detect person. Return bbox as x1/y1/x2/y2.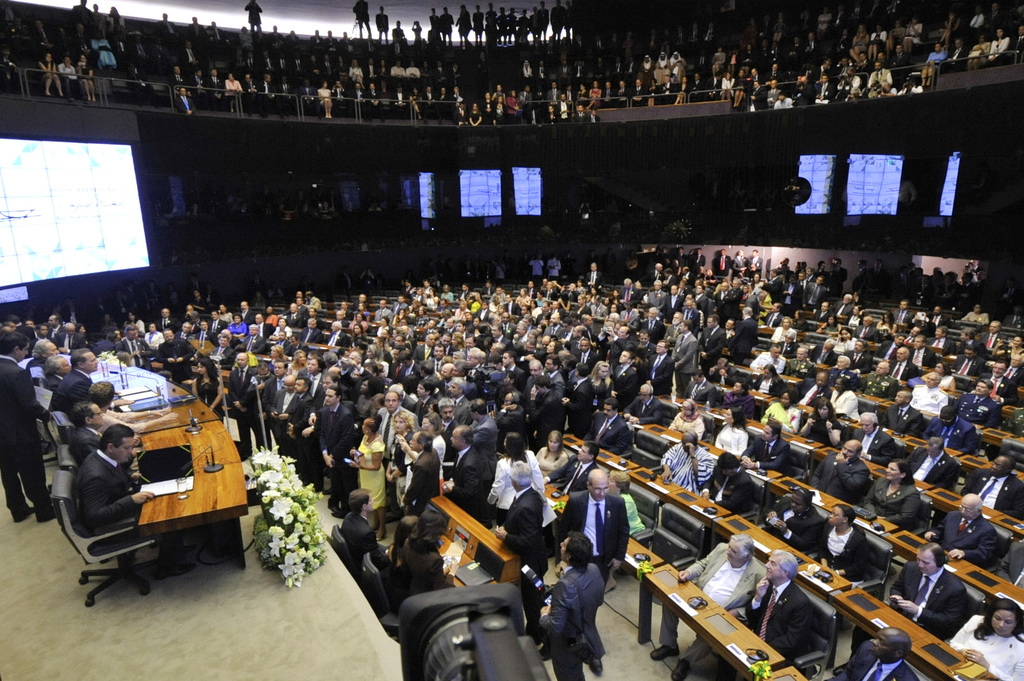
701/315/727/377.
